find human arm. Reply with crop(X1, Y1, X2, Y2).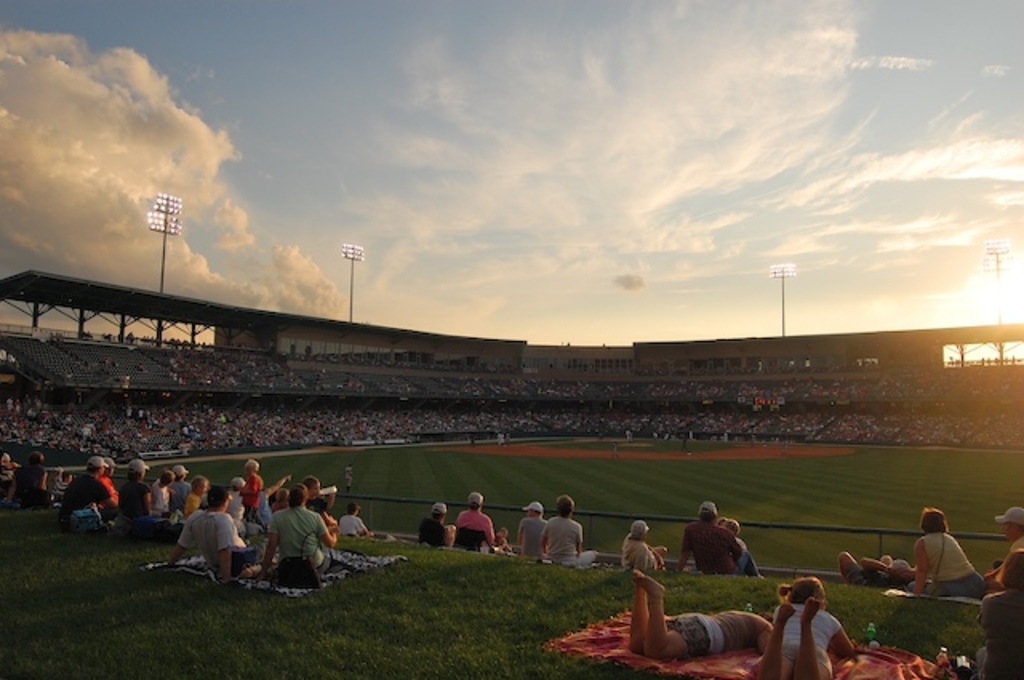
crop(538, 518, 546, 552).
